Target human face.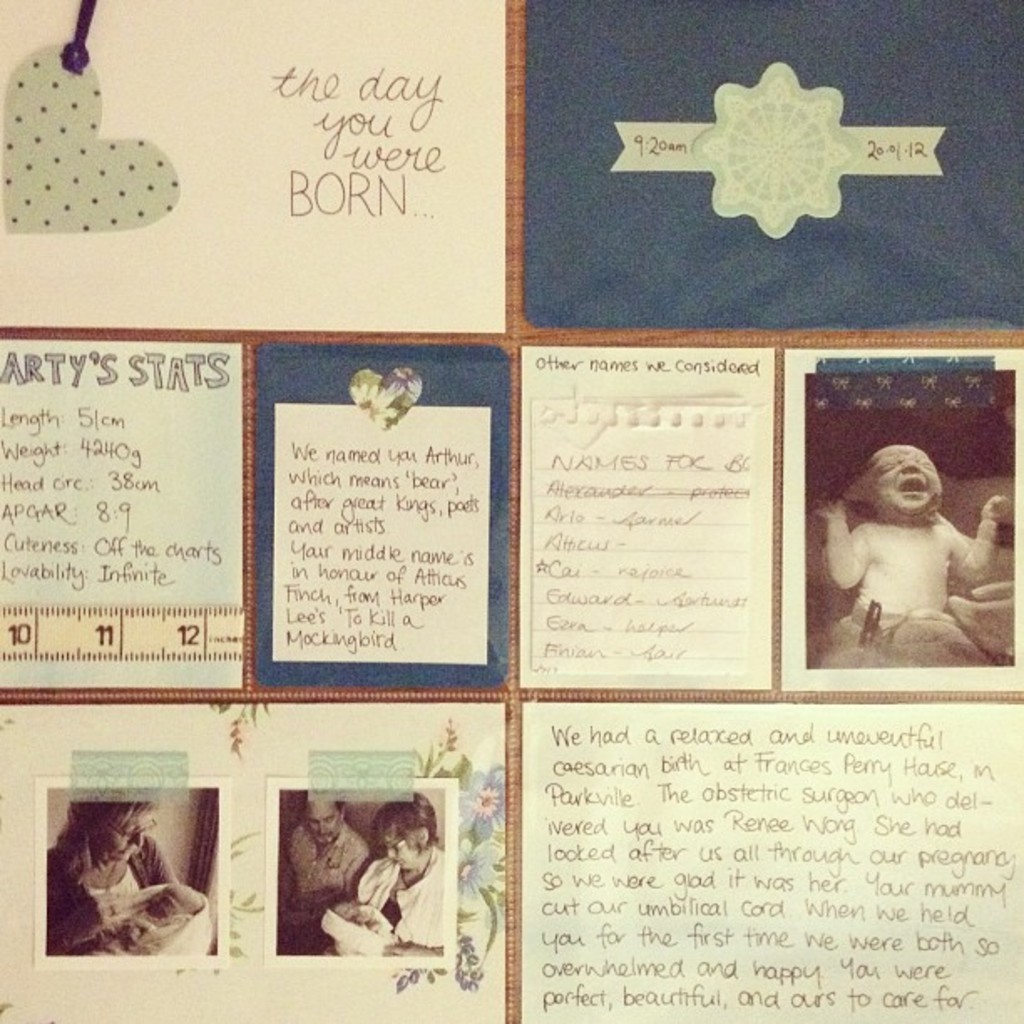
Target region: crop(310, 806, 340, 847).
